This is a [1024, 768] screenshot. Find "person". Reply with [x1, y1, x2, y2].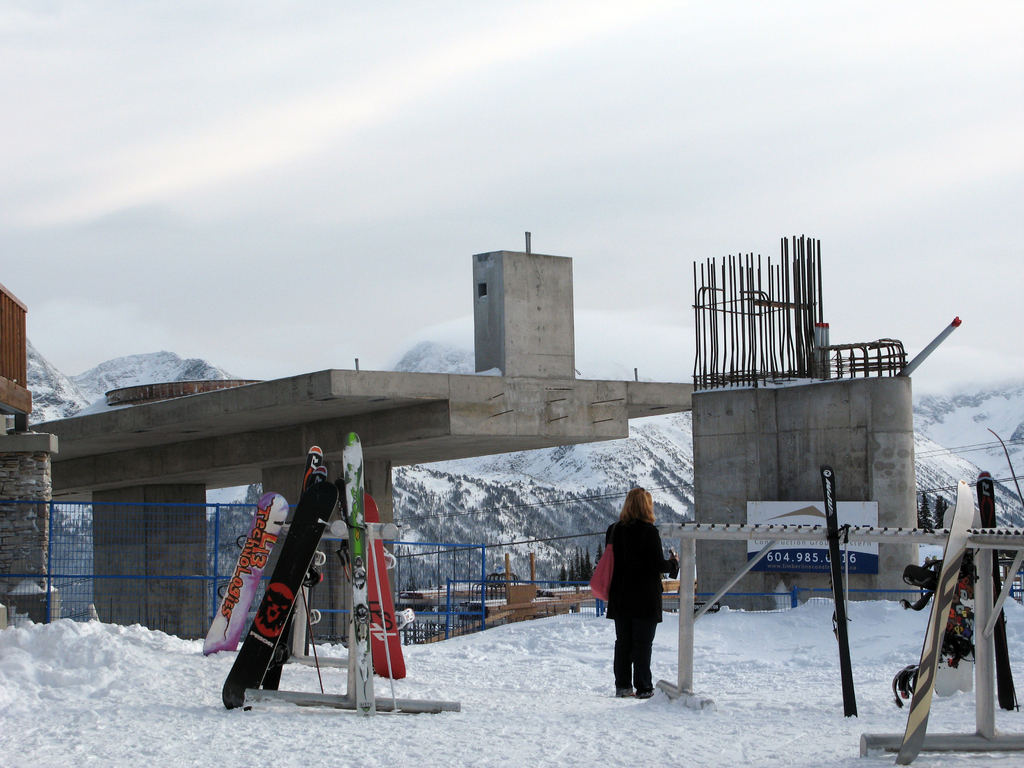
[597, 488, 679, 704].
